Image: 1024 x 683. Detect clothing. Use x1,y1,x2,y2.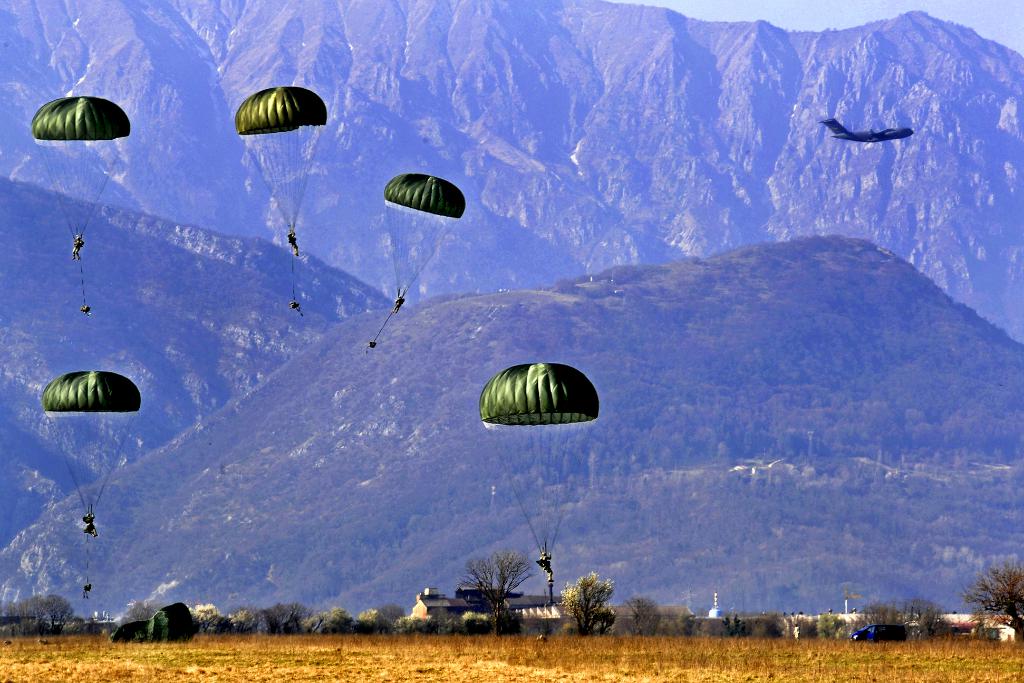
390,296,404,315.
